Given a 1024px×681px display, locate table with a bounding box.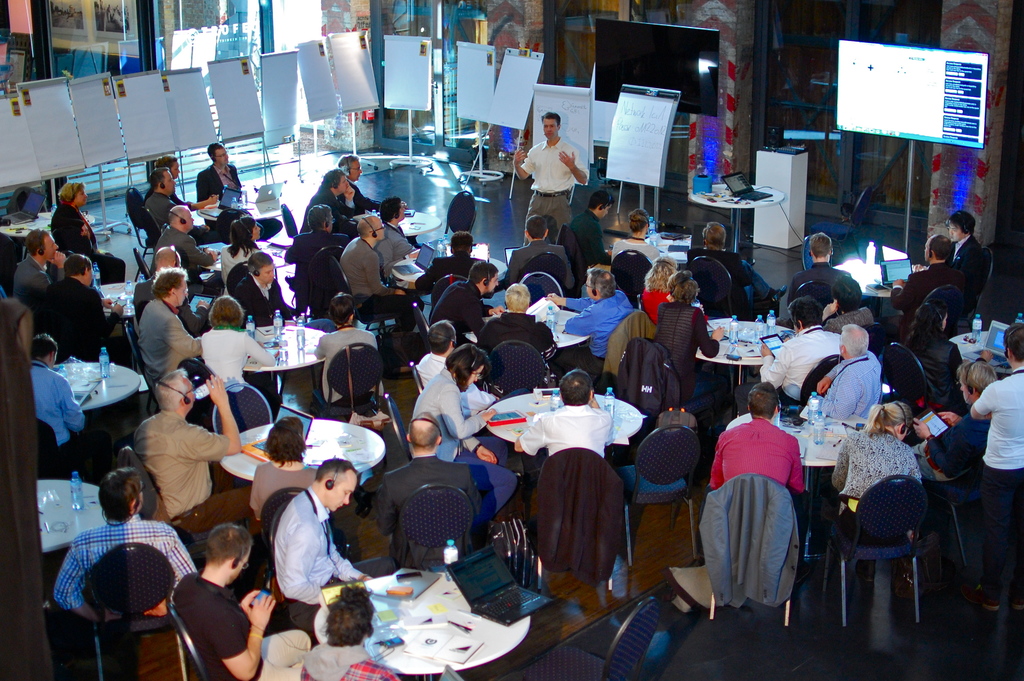
Located: locate(550, 305, 584, 344).
